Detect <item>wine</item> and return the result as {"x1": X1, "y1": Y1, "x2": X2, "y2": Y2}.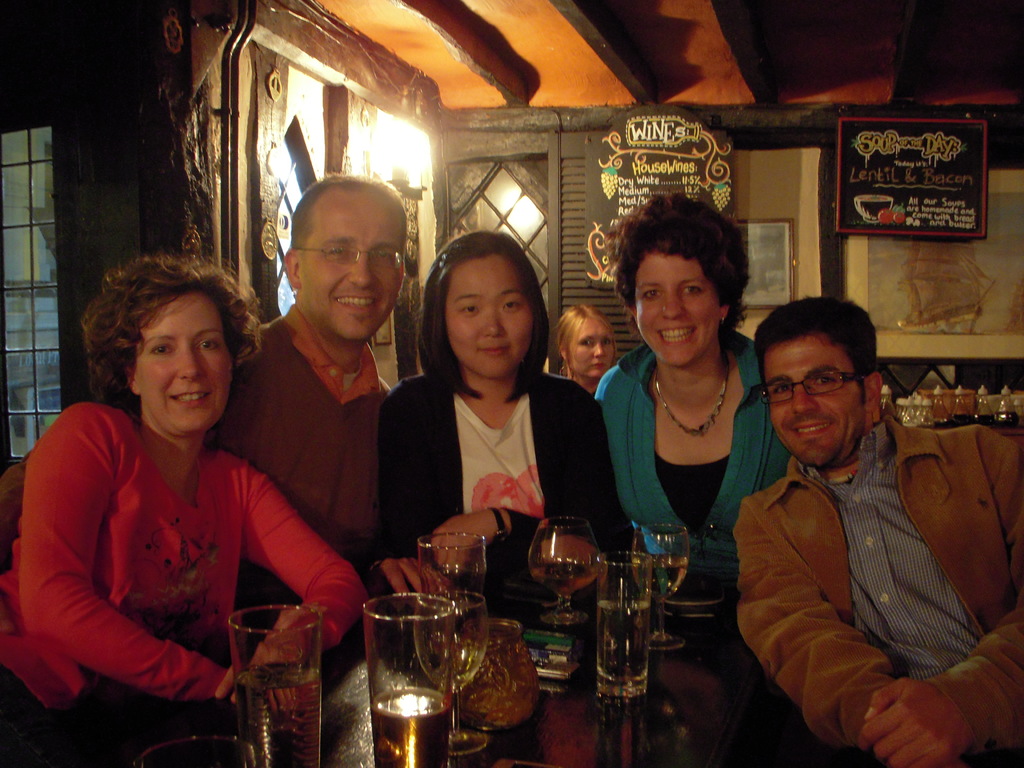
{"x1": 415, "y1": 638, "x2": 483, "y2": 691}.
